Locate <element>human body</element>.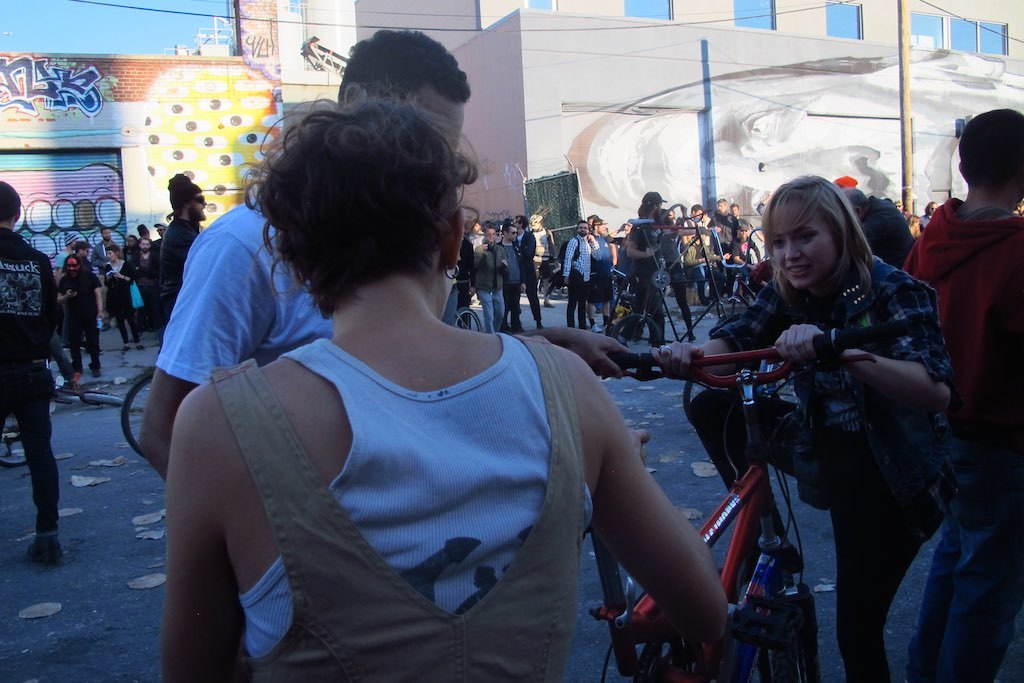
Bounding box: (146,187,472,511).
